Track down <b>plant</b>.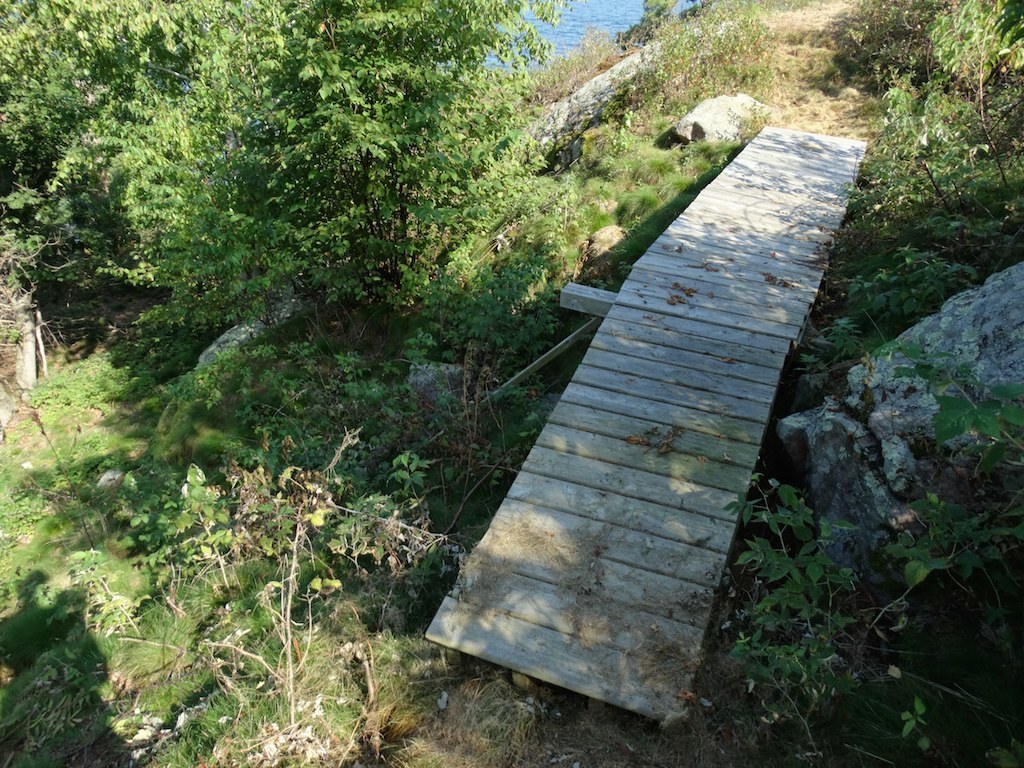
Tracked to (left=718, top=466, right=861, bottom=738).
